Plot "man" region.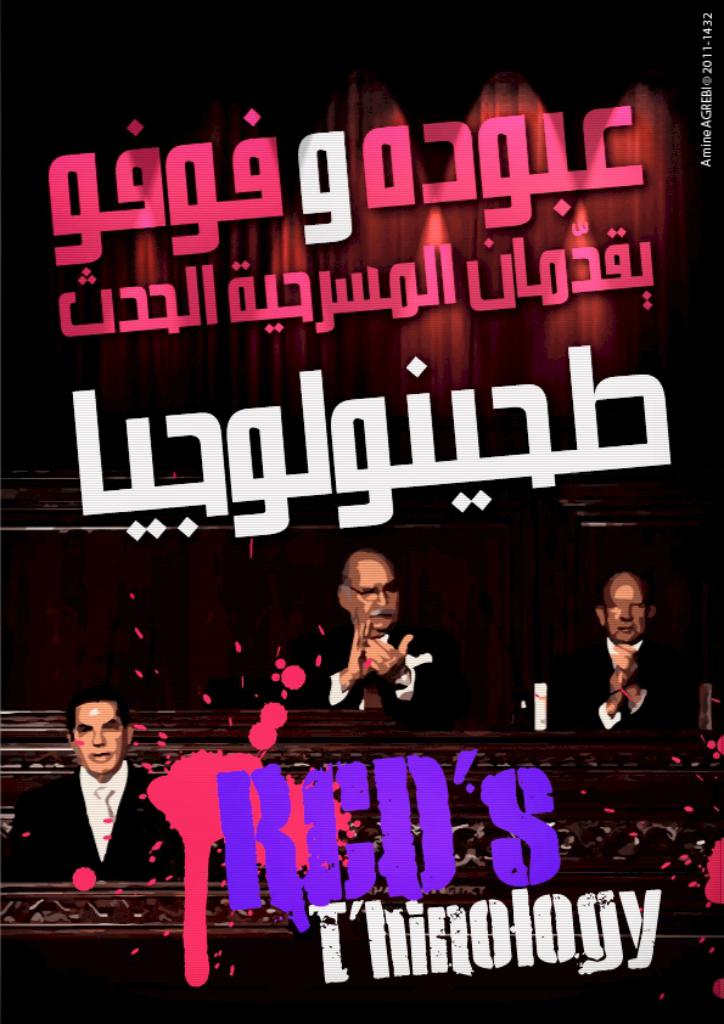
Plotted at {"x1": 517, "y1": 566, "x2": 697, "y2": 738}.
